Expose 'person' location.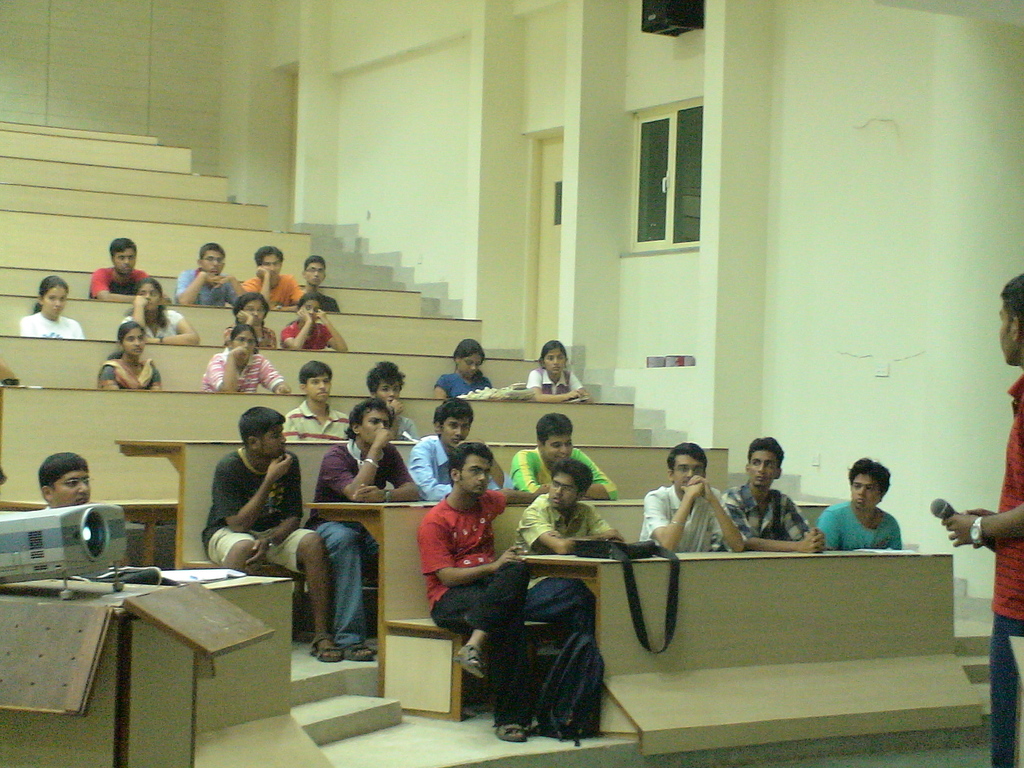
Exposed at crop(815, 454, 904, 556).
